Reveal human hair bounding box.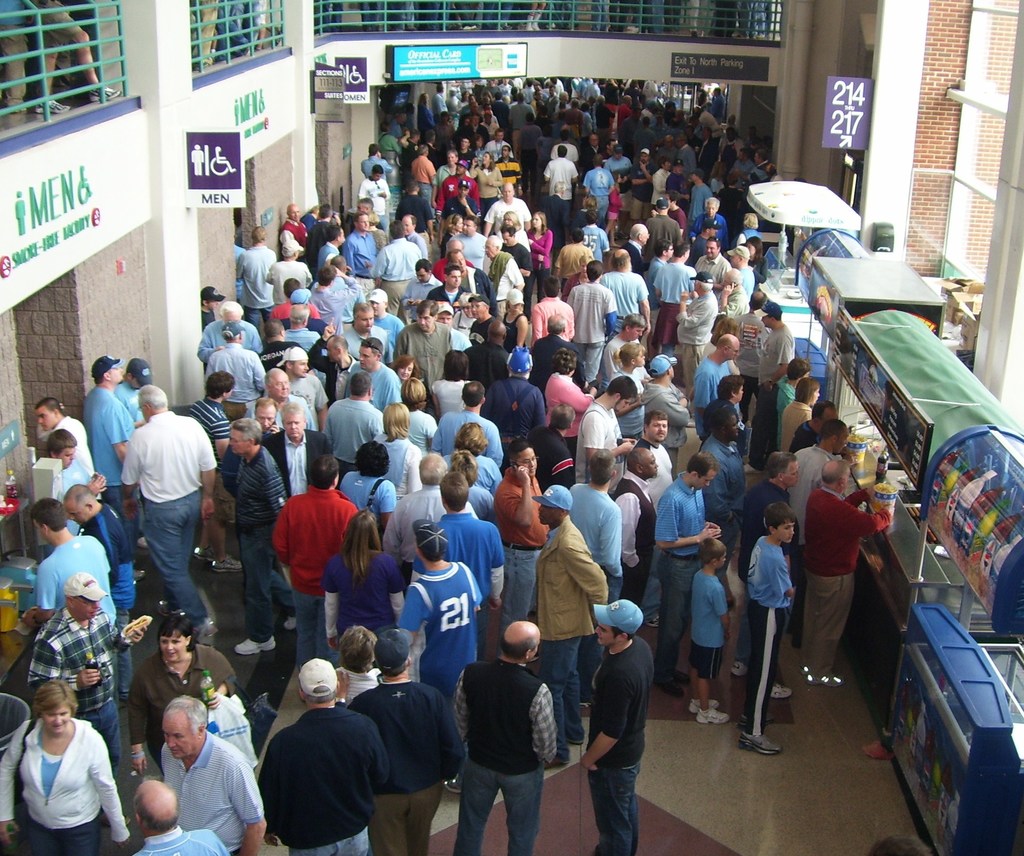
Revealed: [left=377, top=404, right=408, bottom=437].
